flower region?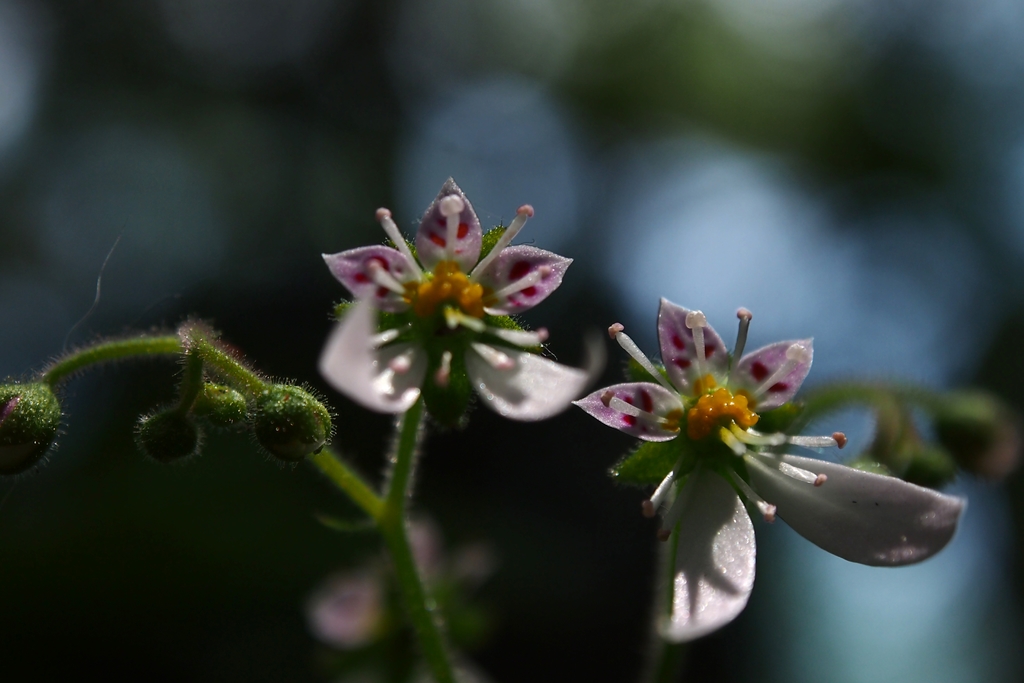
left=312, top=525, right=493, bottom=645
